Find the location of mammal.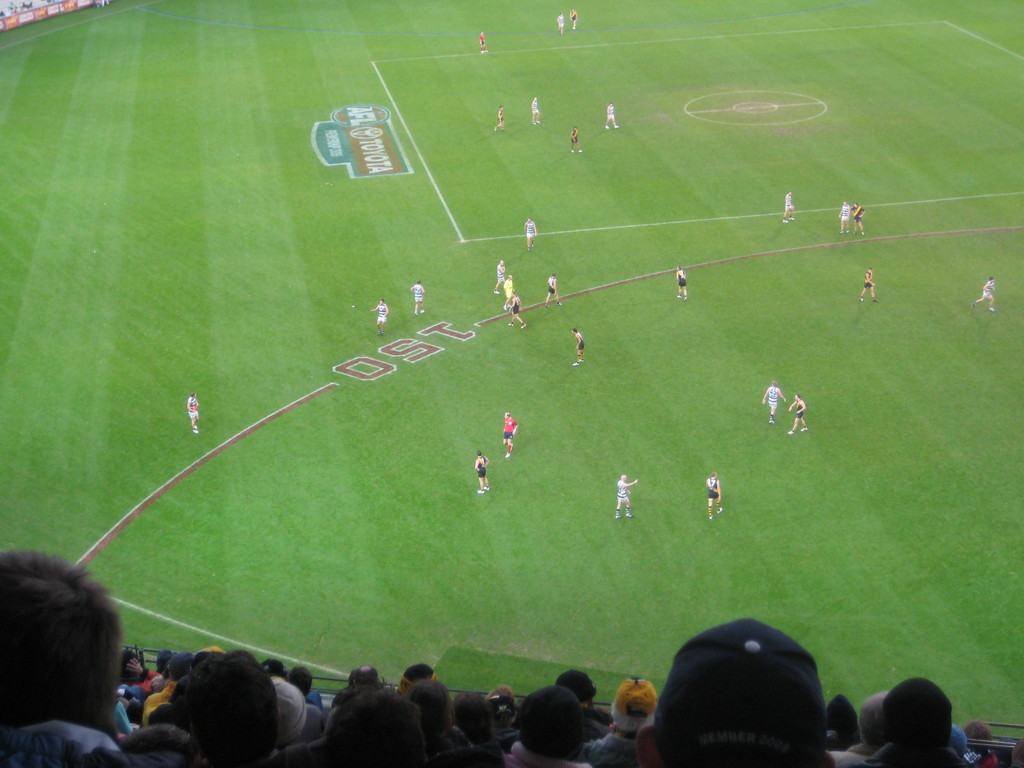
Location: 570:127:584:154.
